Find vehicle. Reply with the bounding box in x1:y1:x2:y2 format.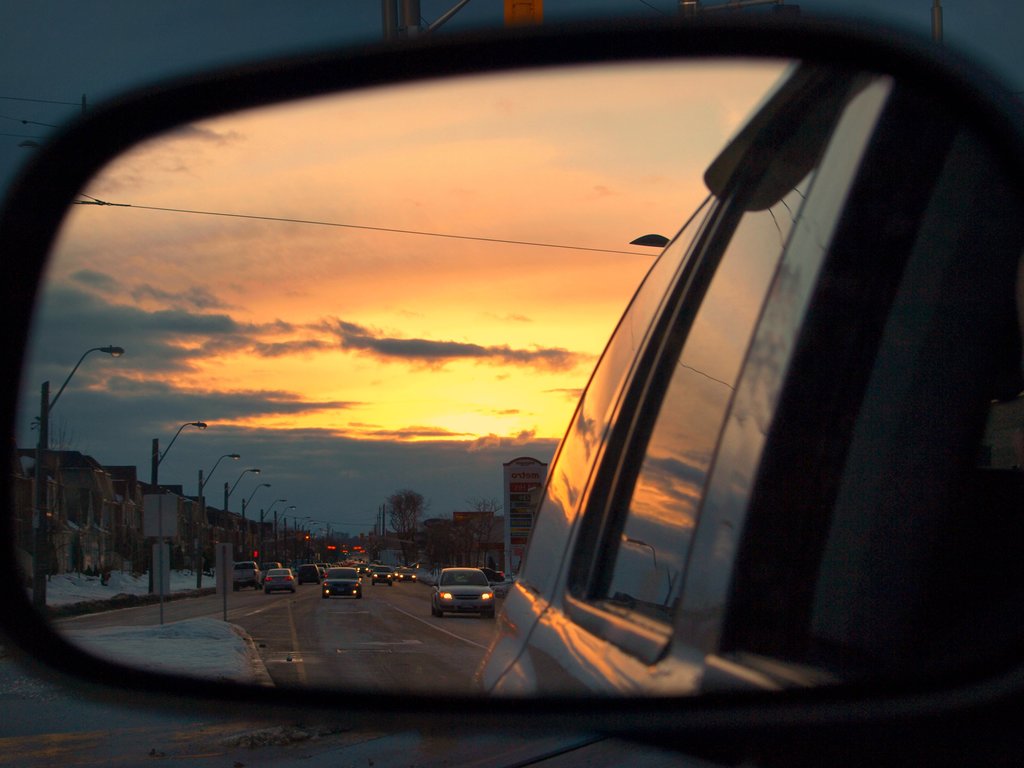
397:568:417:580.
